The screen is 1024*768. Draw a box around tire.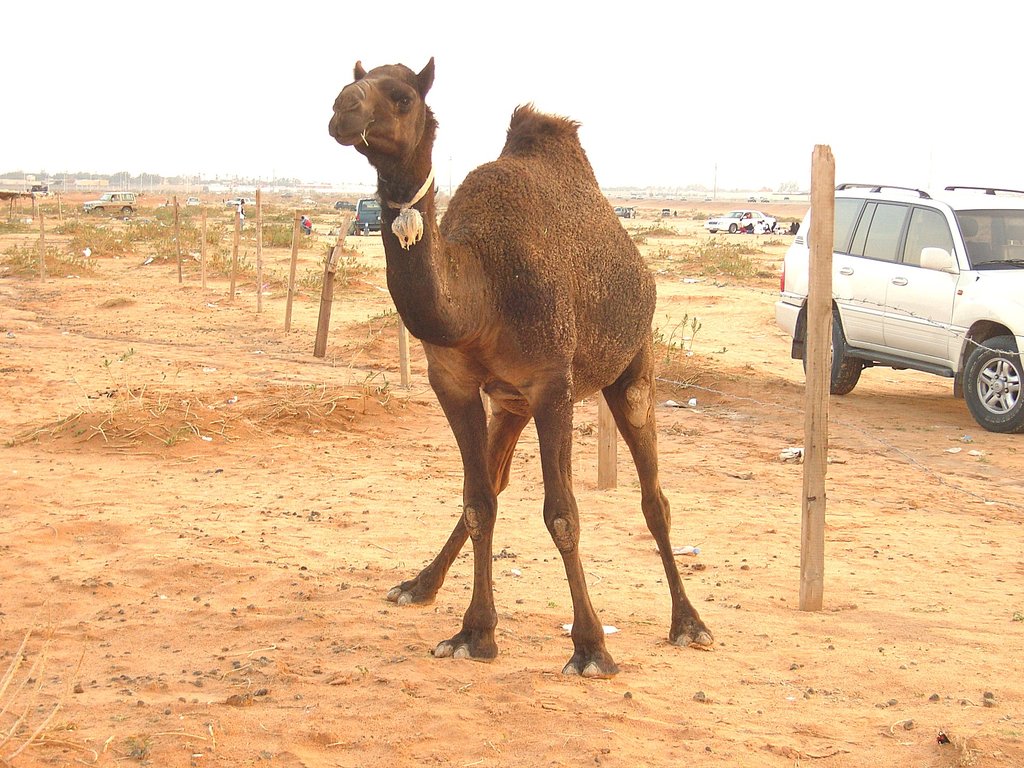
120/205/133/218.
